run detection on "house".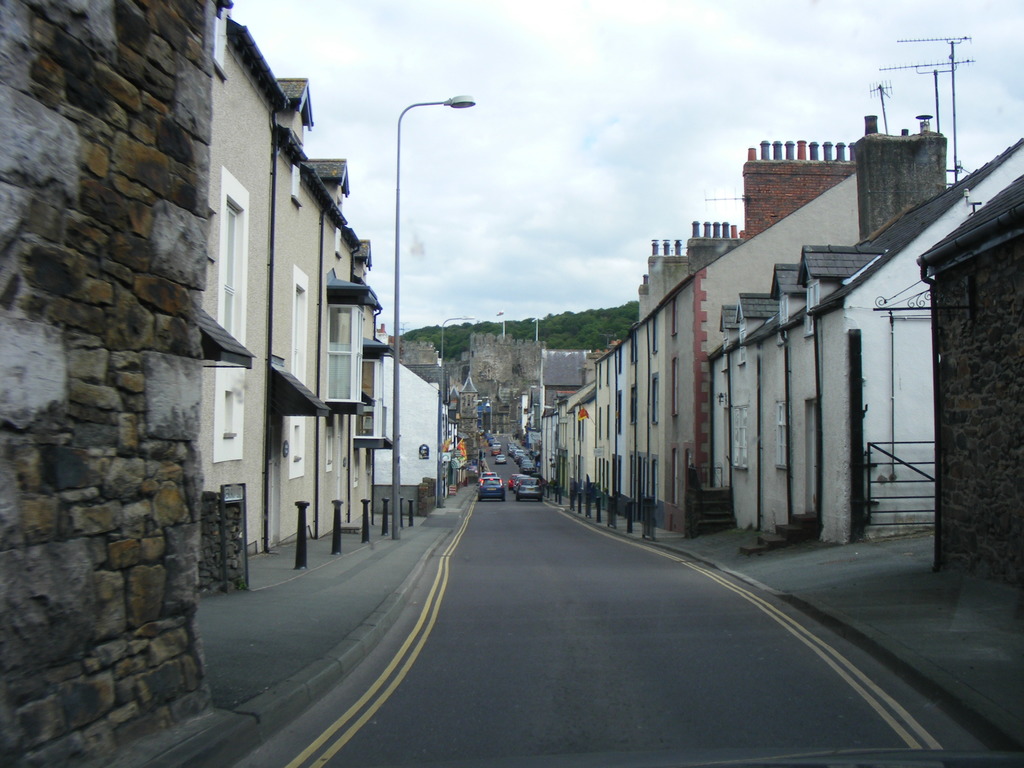
Result: {"x1": 0, "y1": 0, "x2": 240, "y2": 767}.
